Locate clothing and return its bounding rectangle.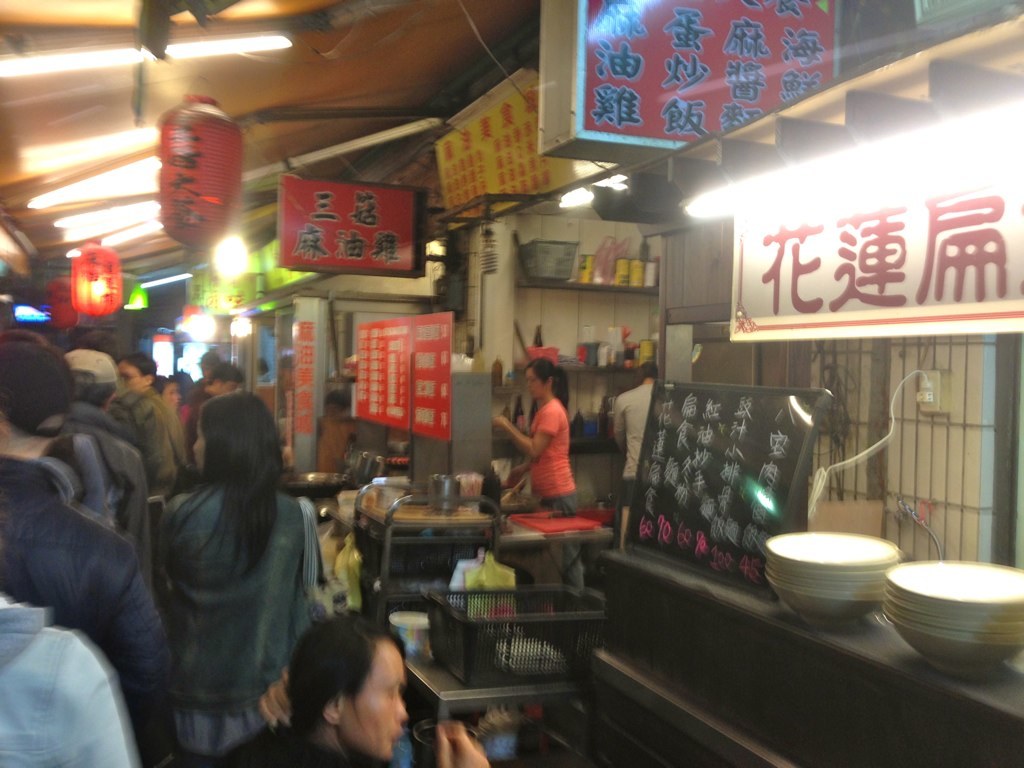
[left=0, top=443, right=170, bottom=767].
